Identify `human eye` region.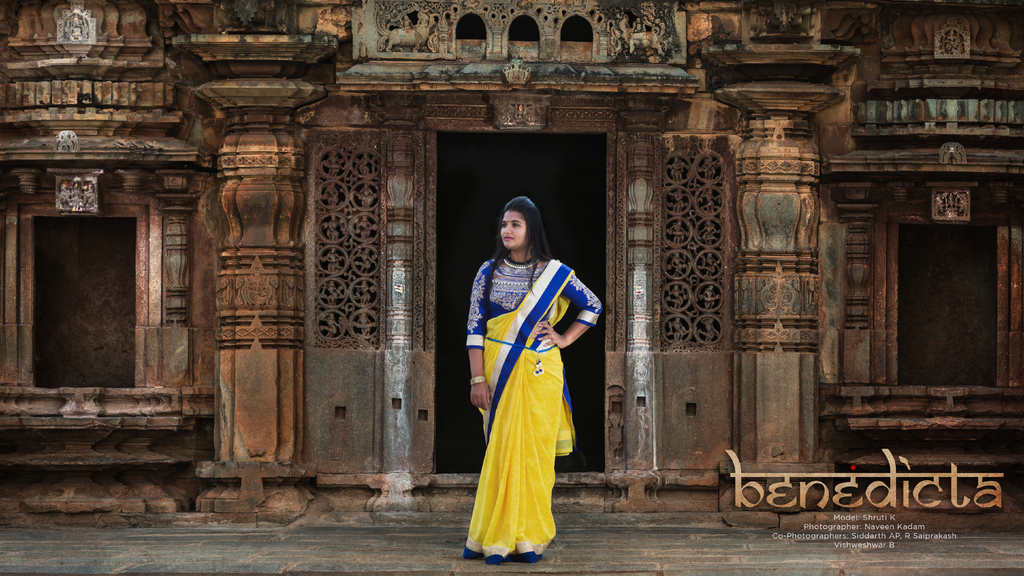
Region: bbox(500, 221, 506, 227).
